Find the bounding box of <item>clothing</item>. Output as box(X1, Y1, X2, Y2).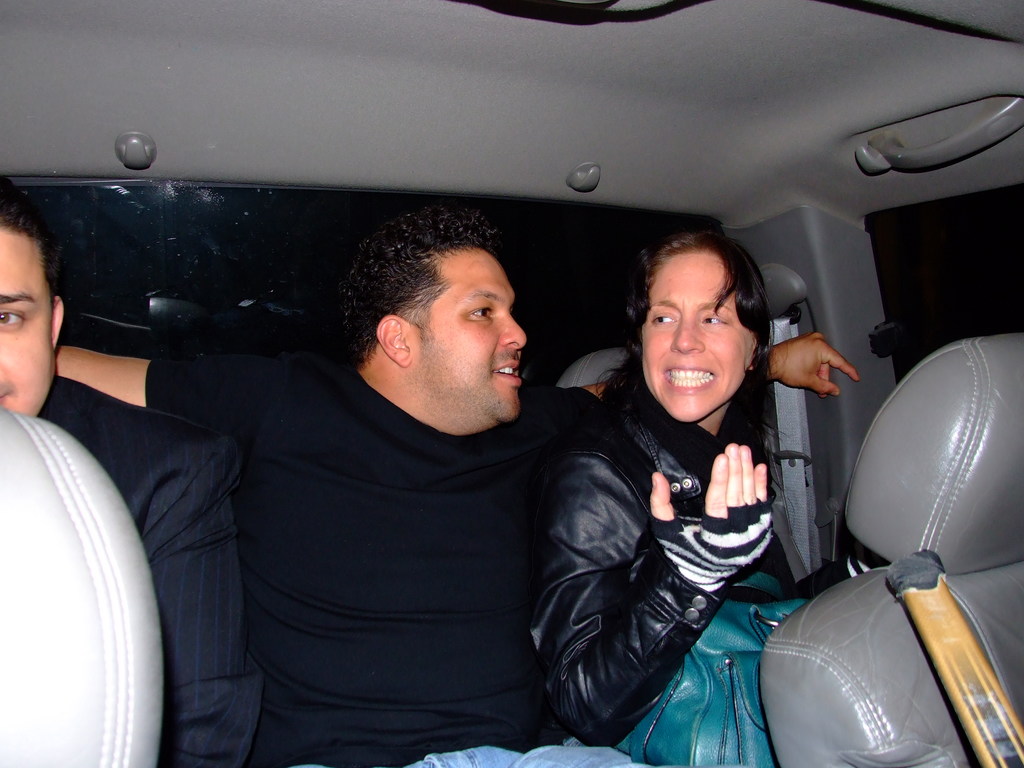
box(188, 307, 632, 767).
